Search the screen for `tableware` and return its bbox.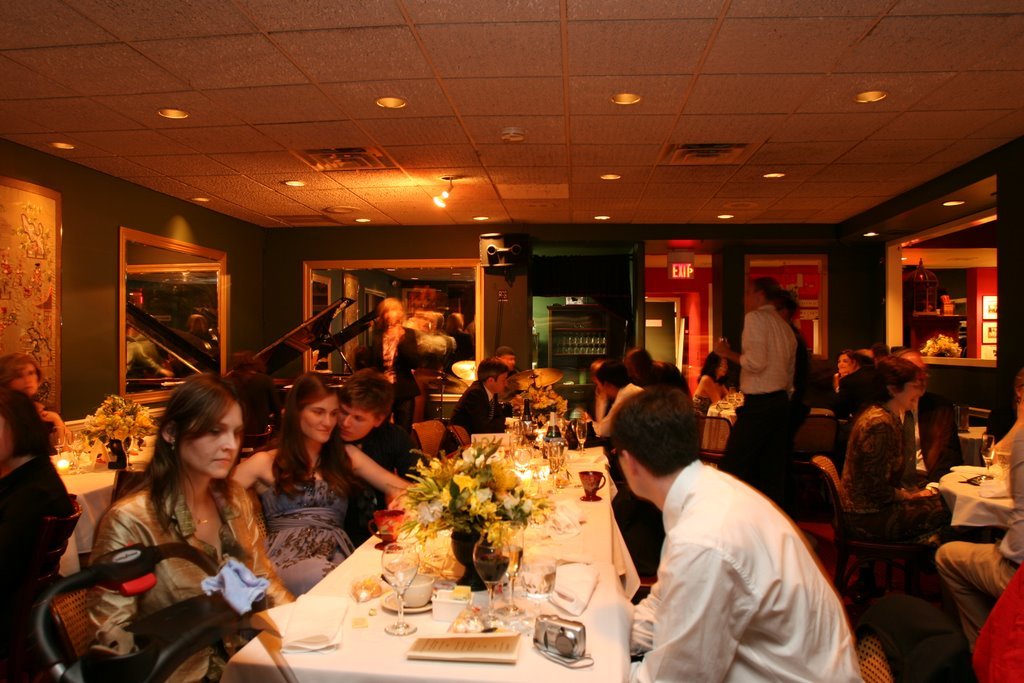
Found: box(394, 583, 437, 615).
